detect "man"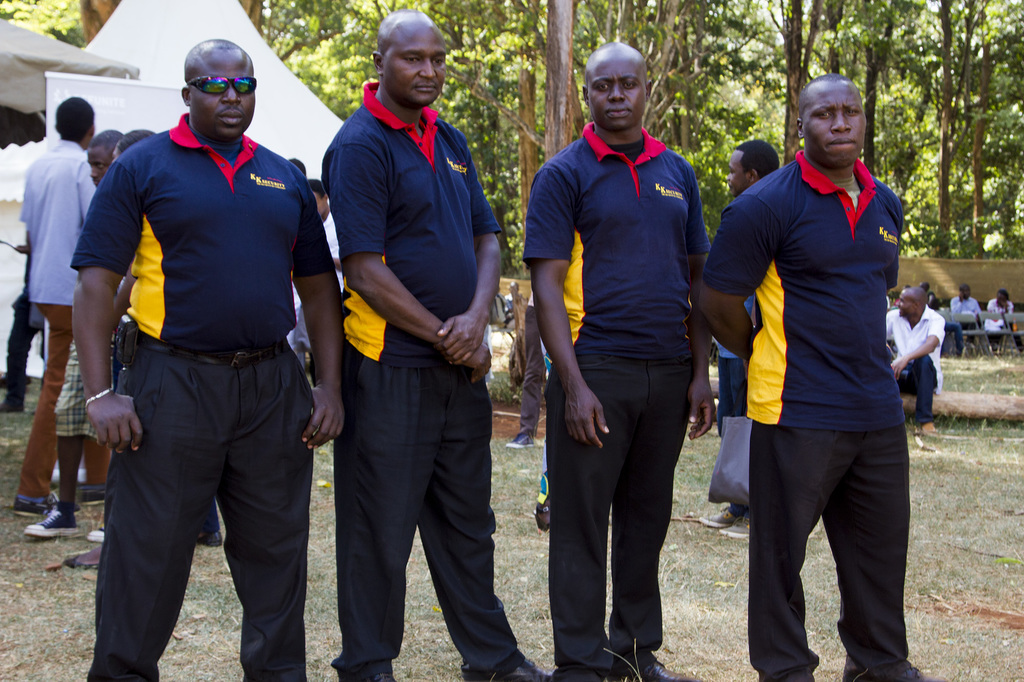
x1=700, y1=73, x2=945, y2=681
